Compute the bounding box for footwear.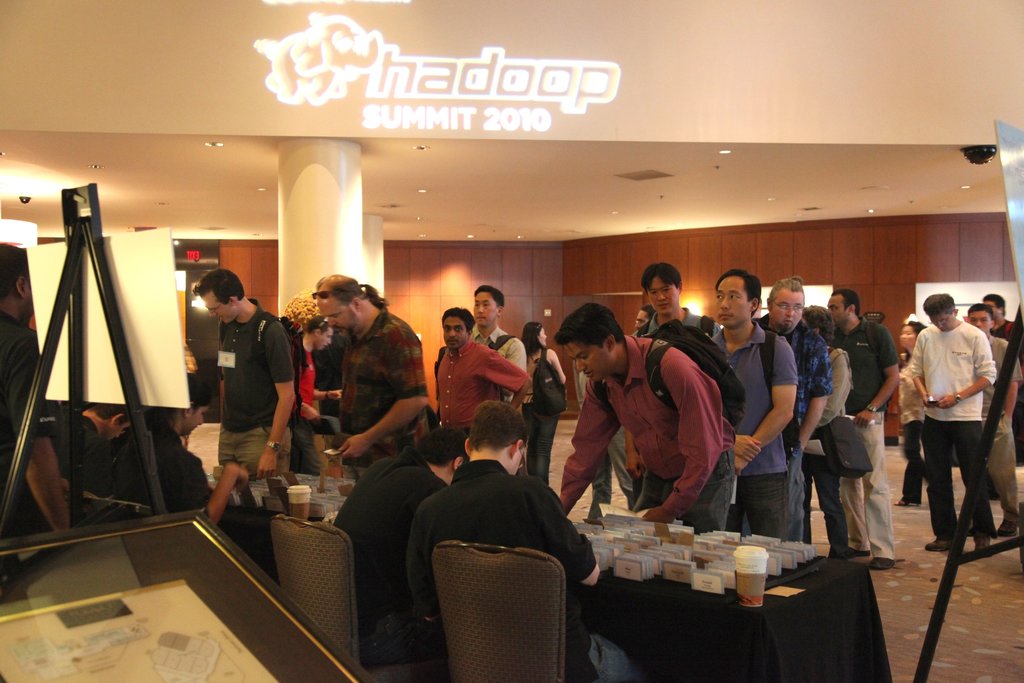
(x1=848, y1=543, x2=870, y2=557).
